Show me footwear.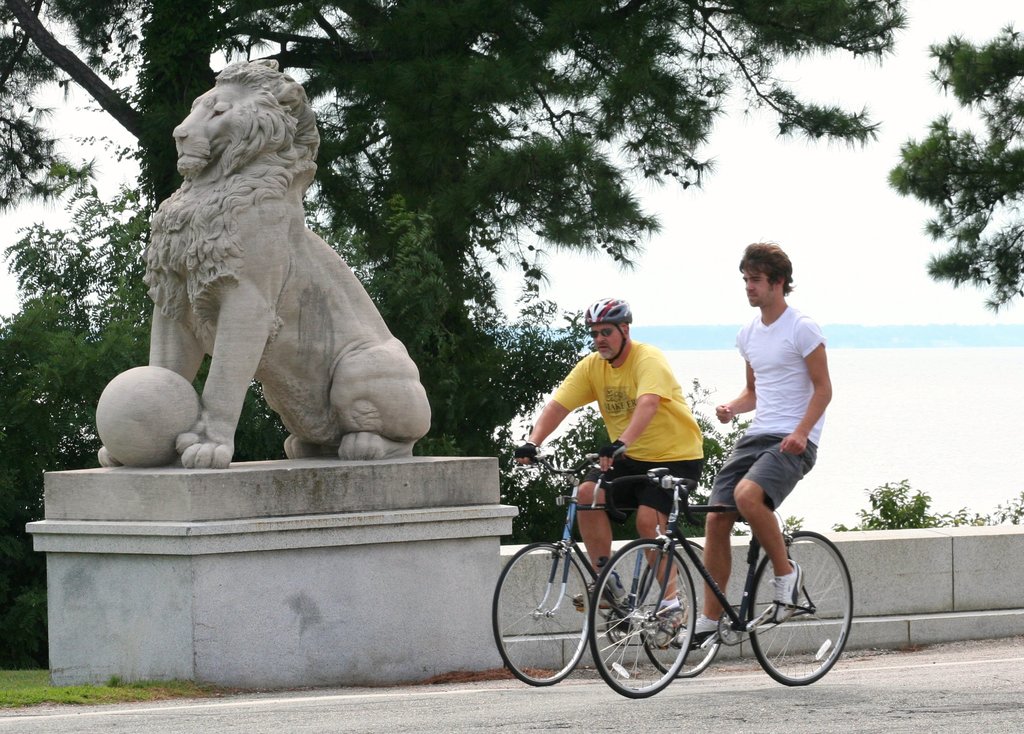
footwear is here: detection(765, 561, 803, 623).
